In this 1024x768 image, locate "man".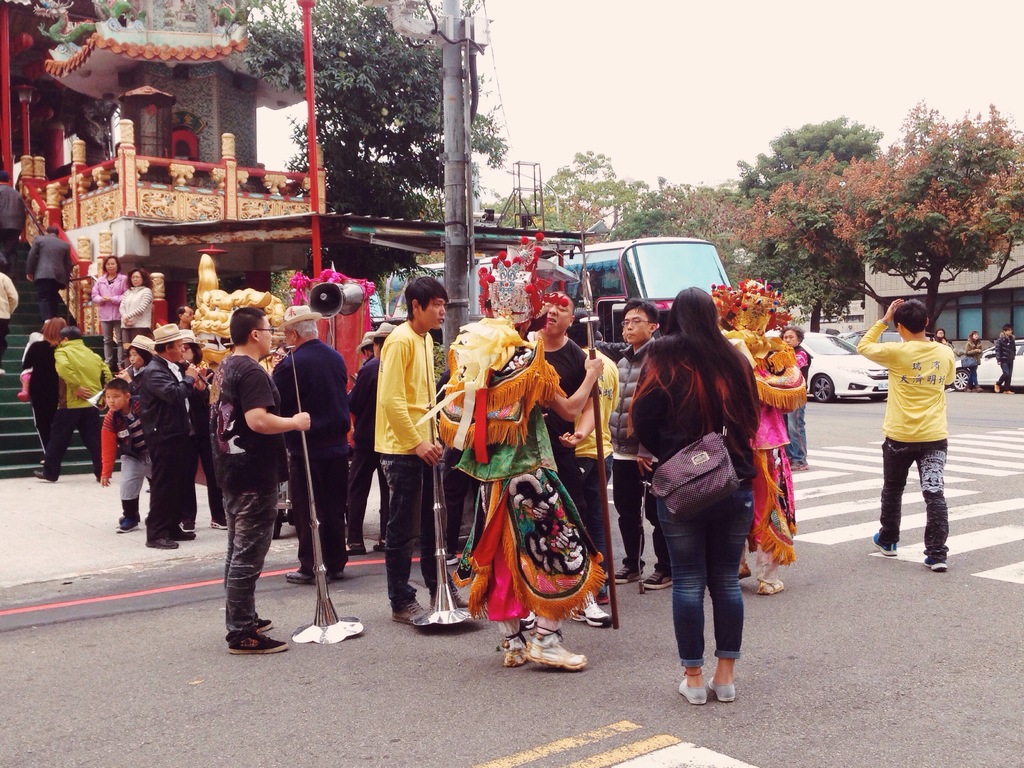
Bounding box: bbox=[611, 297, 673, 588].
